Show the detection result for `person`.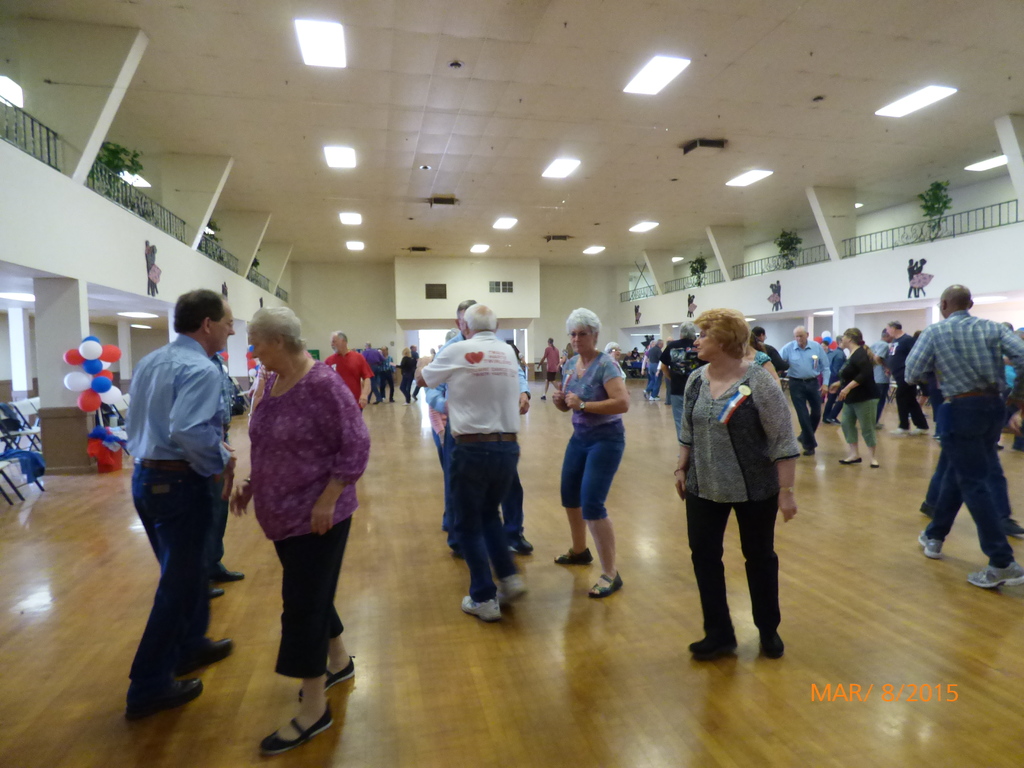
<box>687,292,696,316</box>.
